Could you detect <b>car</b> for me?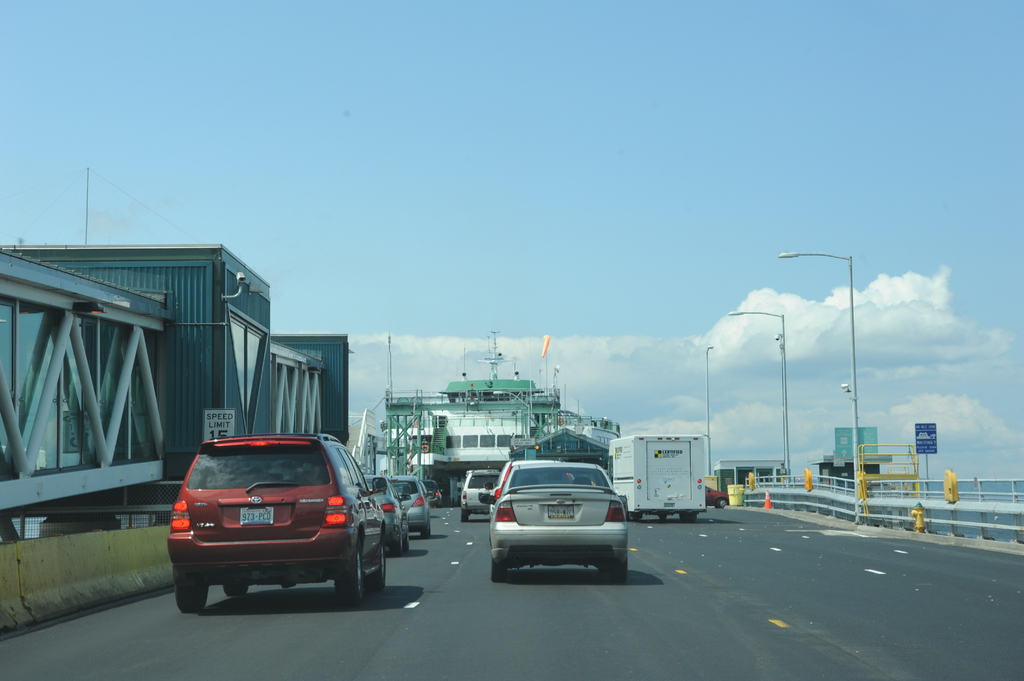
Detection result: <box>163,431,385,604</box>.
